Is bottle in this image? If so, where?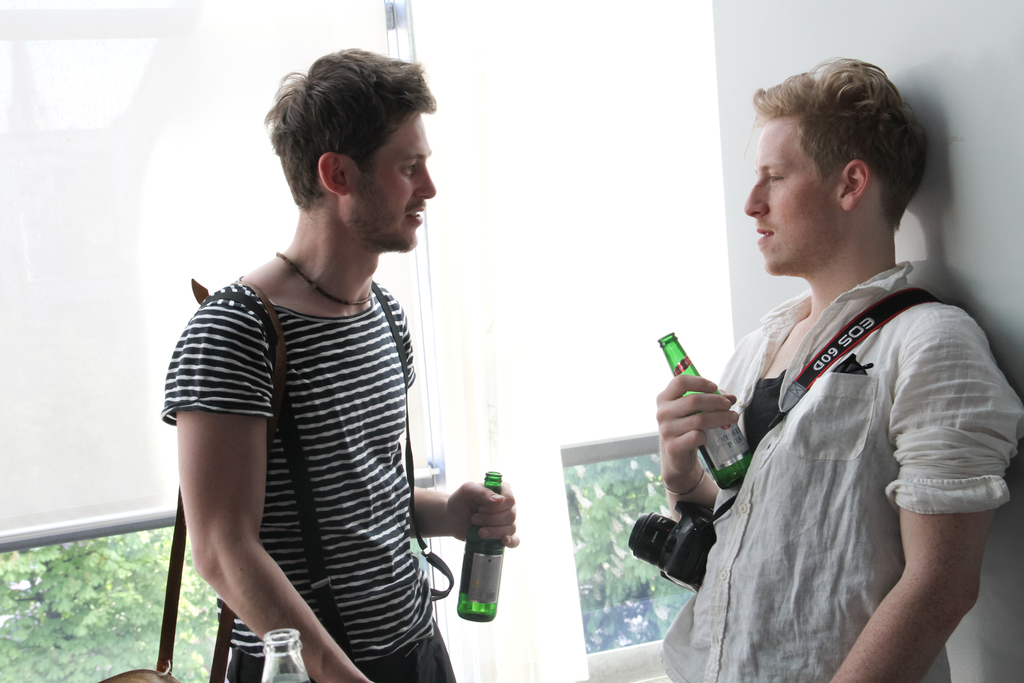
Yes, at bbox=[260, 627, 312, 682].
